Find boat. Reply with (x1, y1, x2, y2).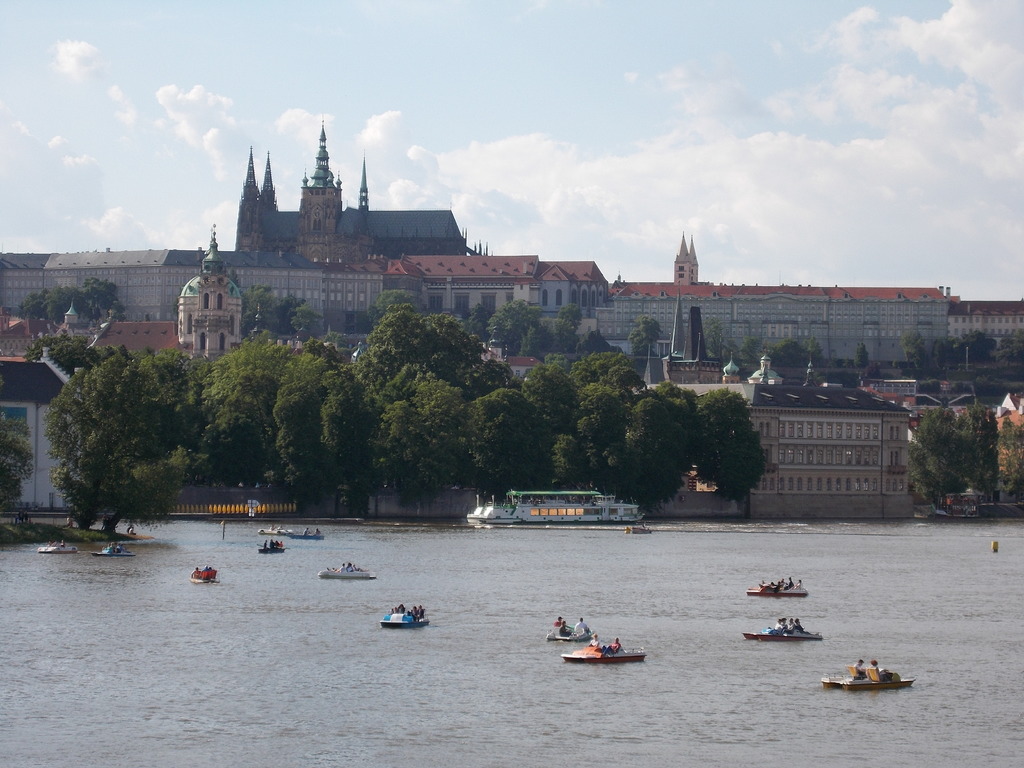
(91, 547, 136, 559).
